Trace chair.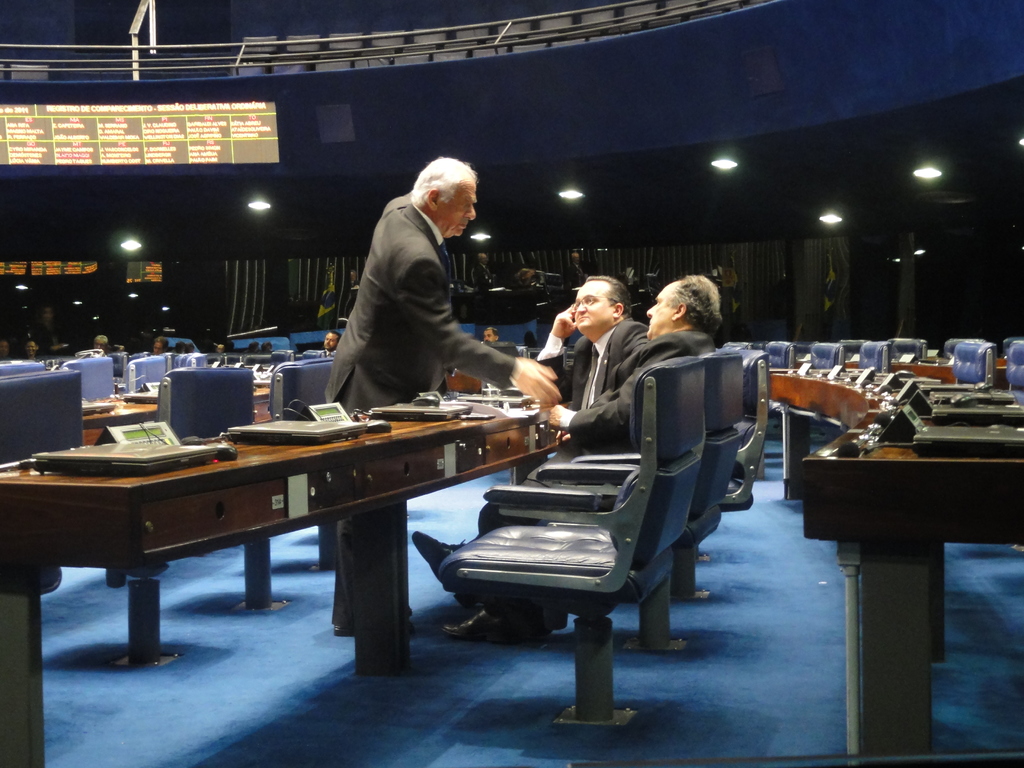
Traced to 572, 348, 771, 600.
